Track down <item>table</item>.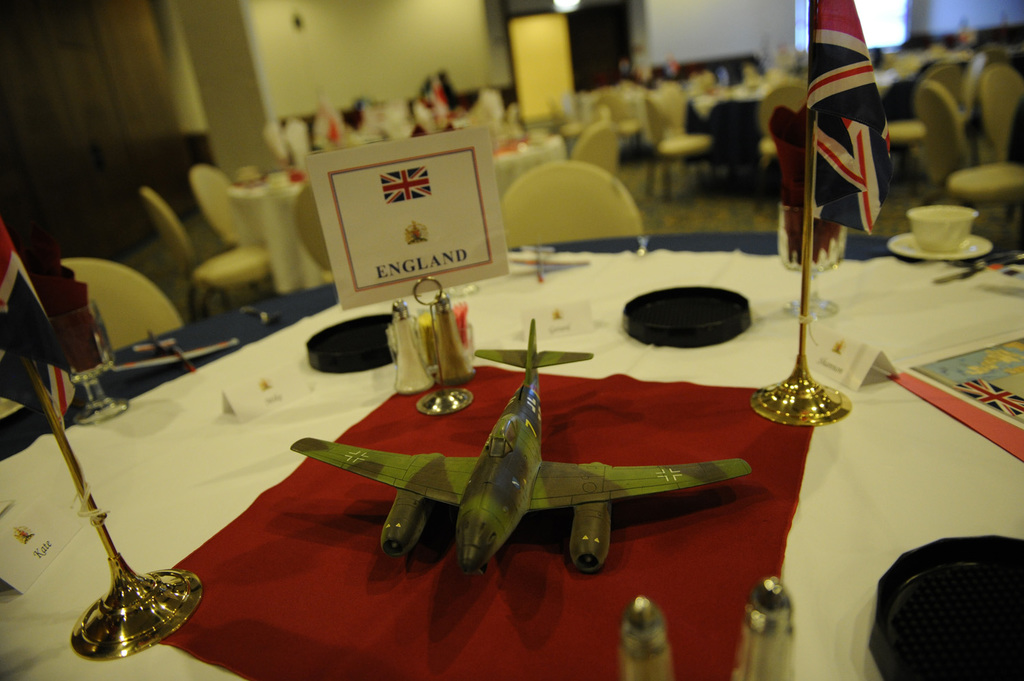
Tracked to BBox(0, 234, 1023, 674).
